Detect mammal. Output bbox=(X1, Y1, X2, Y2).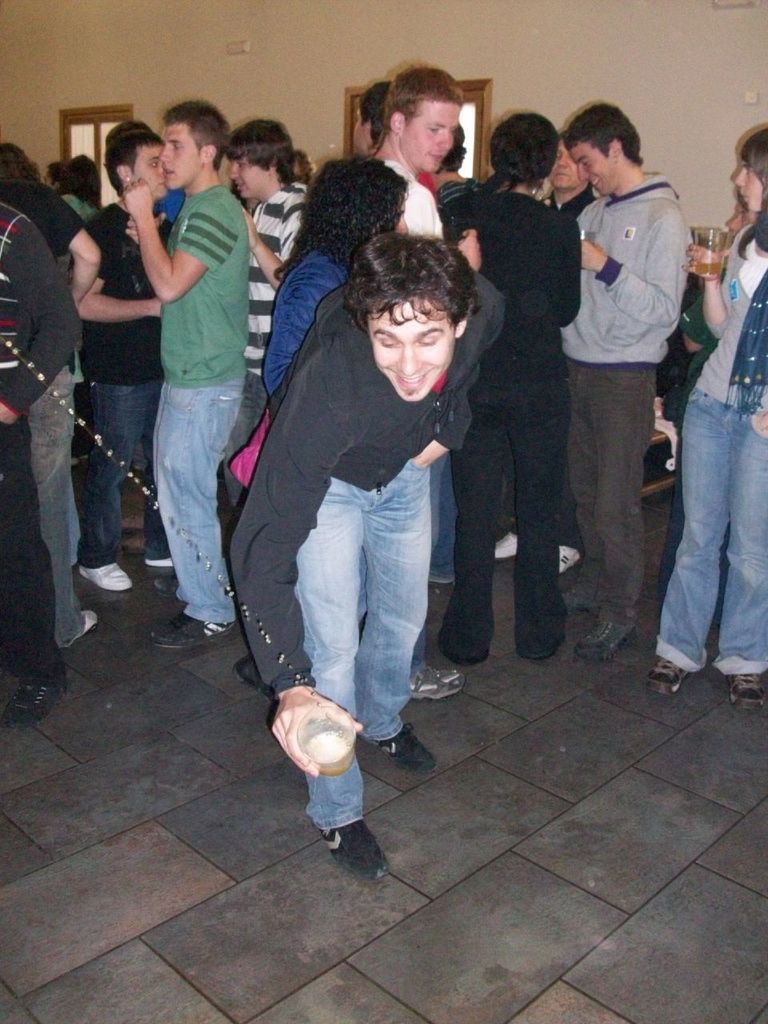
bbox=(44, 158, 63, 186).
